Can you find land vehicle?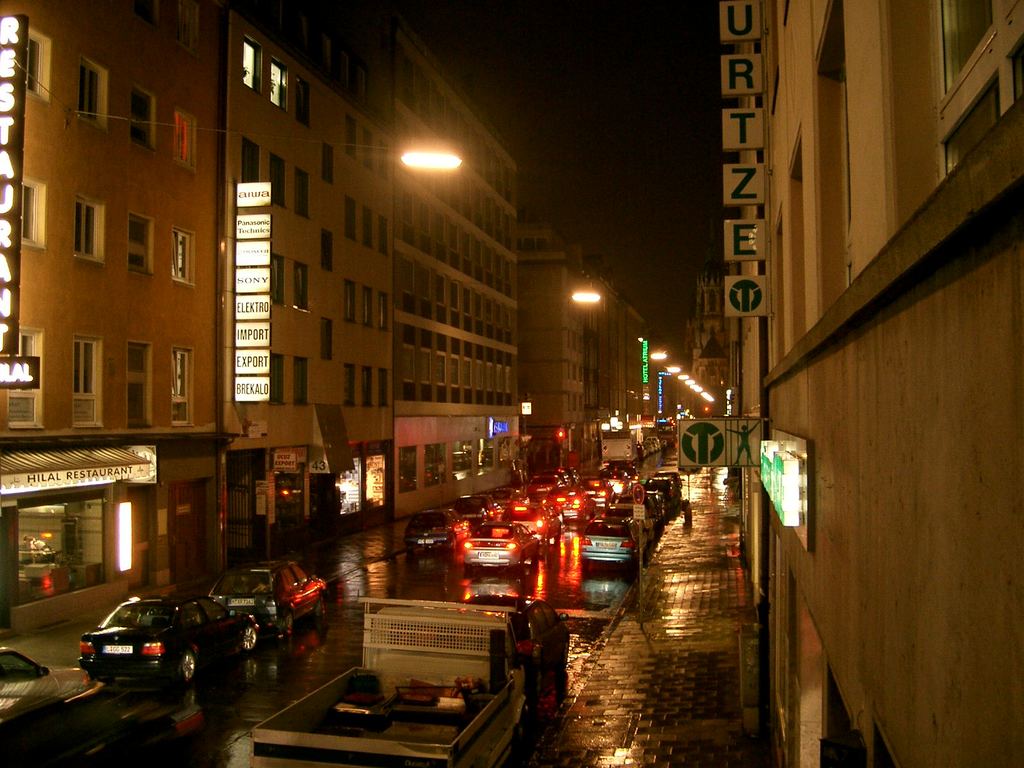
Yes, bounding box: rect(208, 561, 332, 643).
